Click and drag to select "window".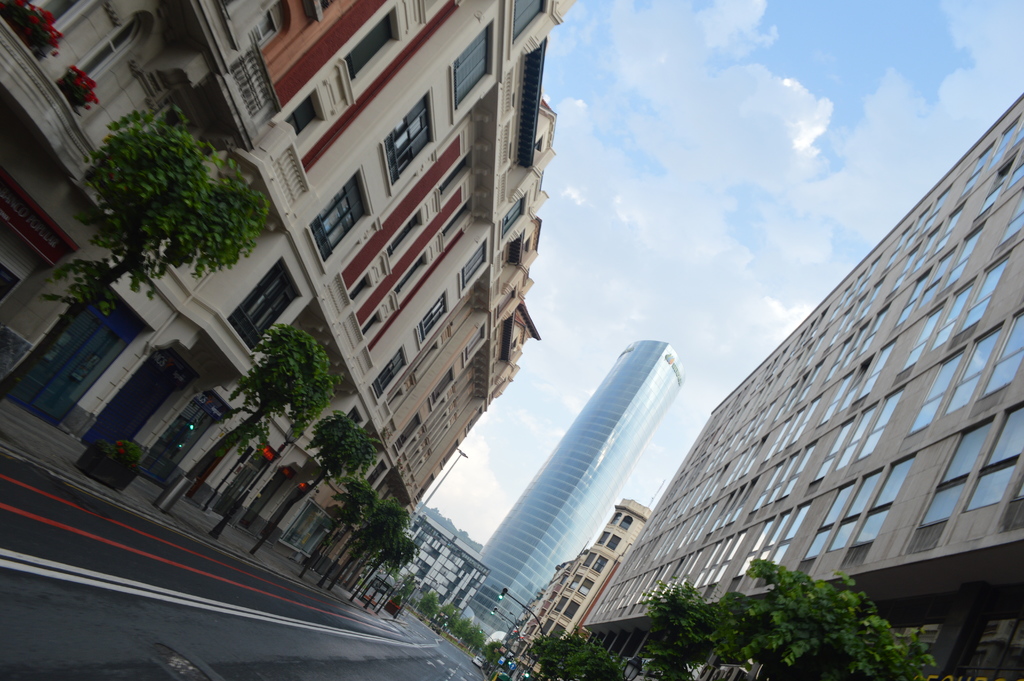
Selection: detection(382, 85, 436, 195).
